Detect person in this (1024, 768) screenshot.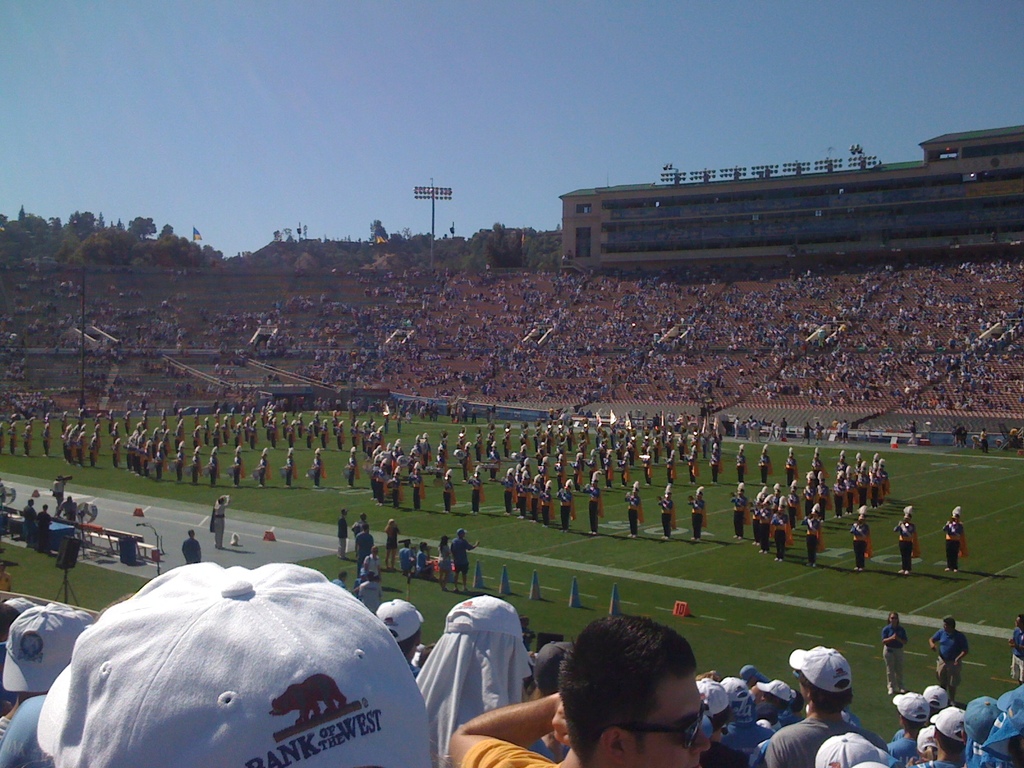
Detection: [x1=657, y1=478, x2=673, y2=540].
